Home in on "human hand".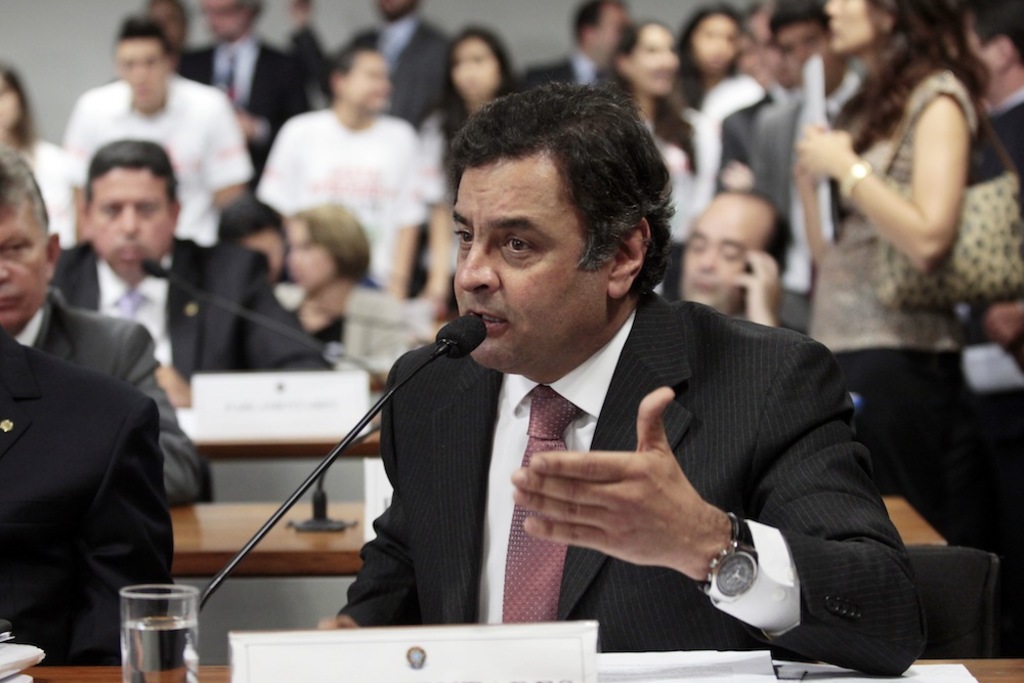
Homed in at box=[511, 433, 734, 578].
